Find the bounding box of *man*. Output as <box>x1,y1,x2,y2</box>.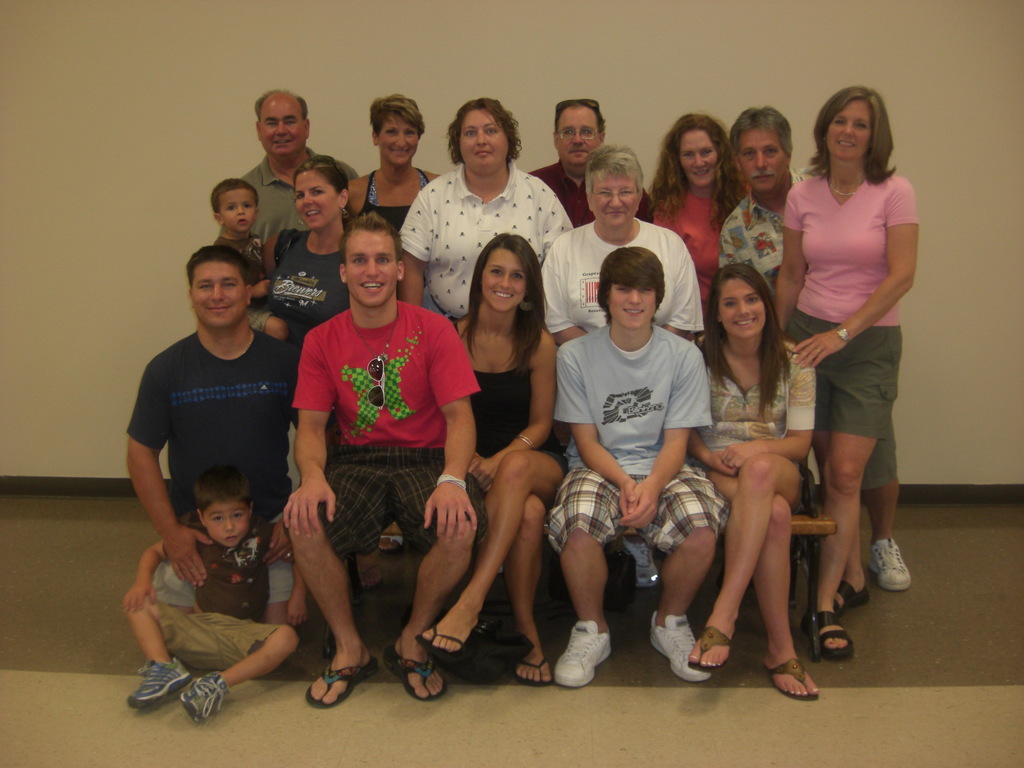
<box>541,253,730,682</box>.
